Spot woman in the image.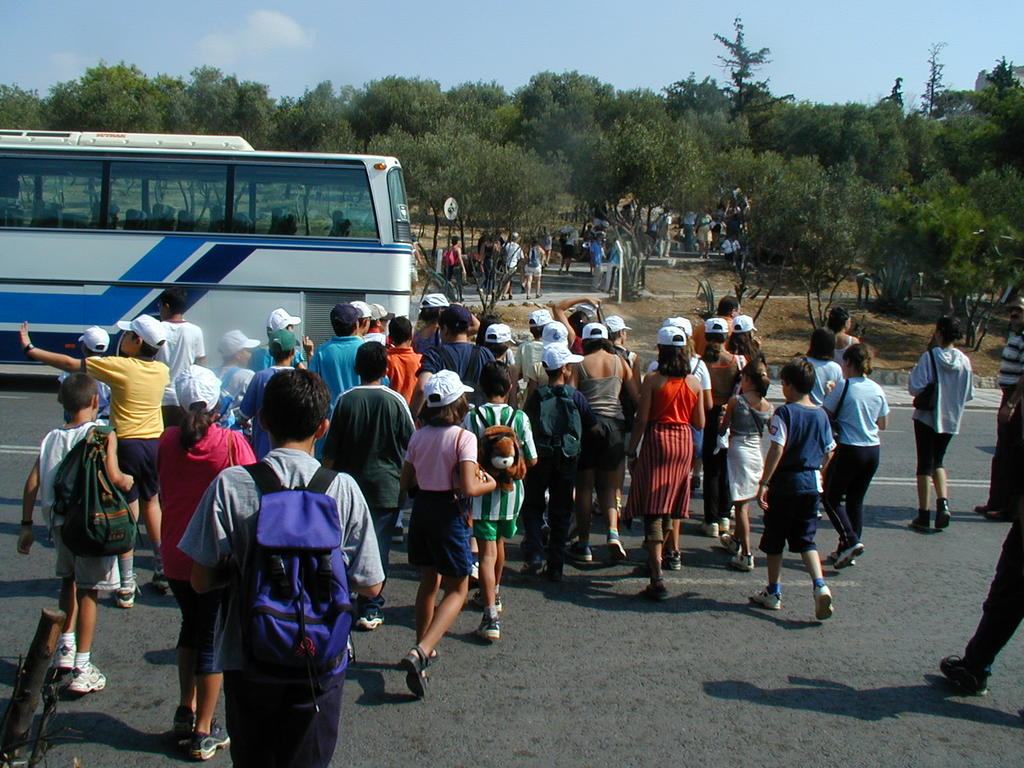
woman found at x1=913 y1=308 x2=994 y2=540.
